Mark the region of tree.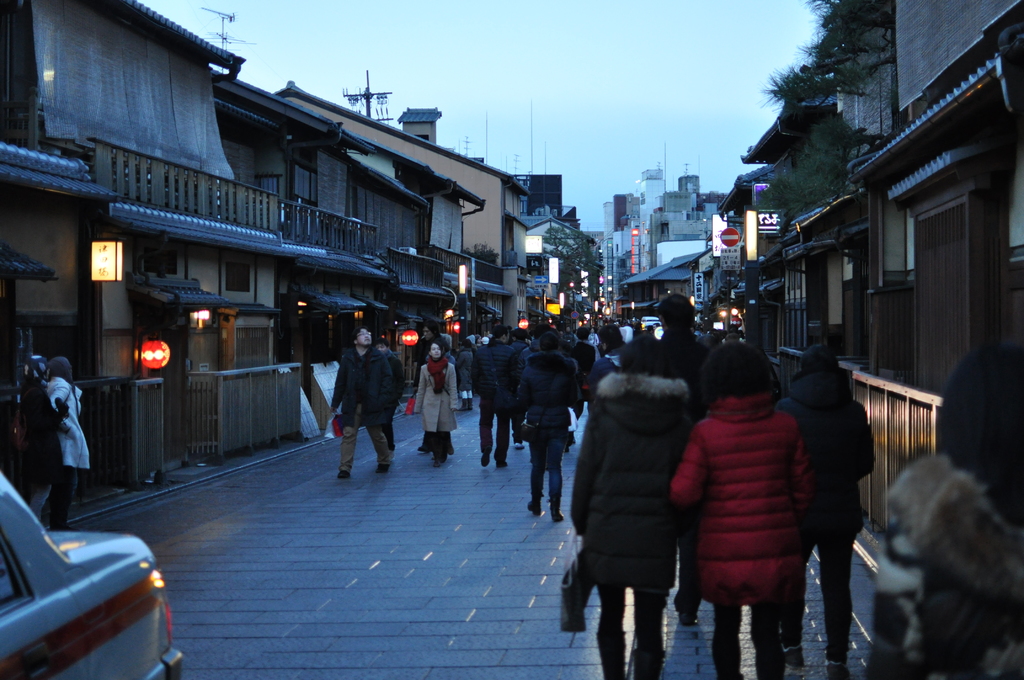
Region: region(456, 242, 499, 262).
